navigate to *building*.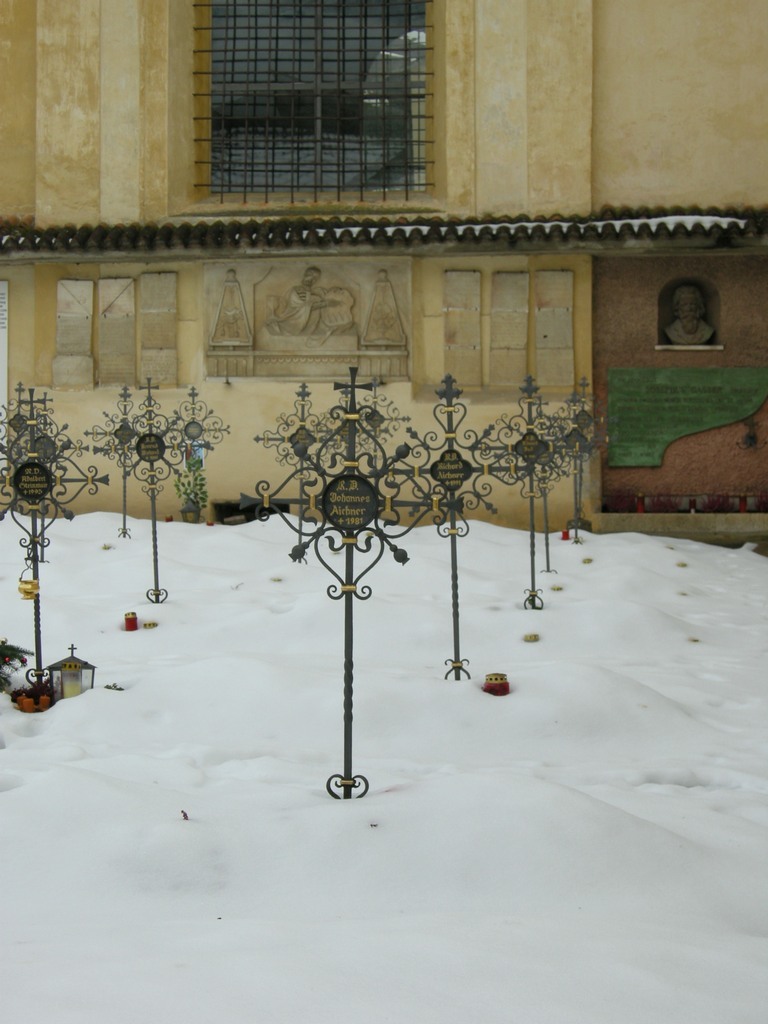
Navigation target: locate(0, 0, 767, 546).
